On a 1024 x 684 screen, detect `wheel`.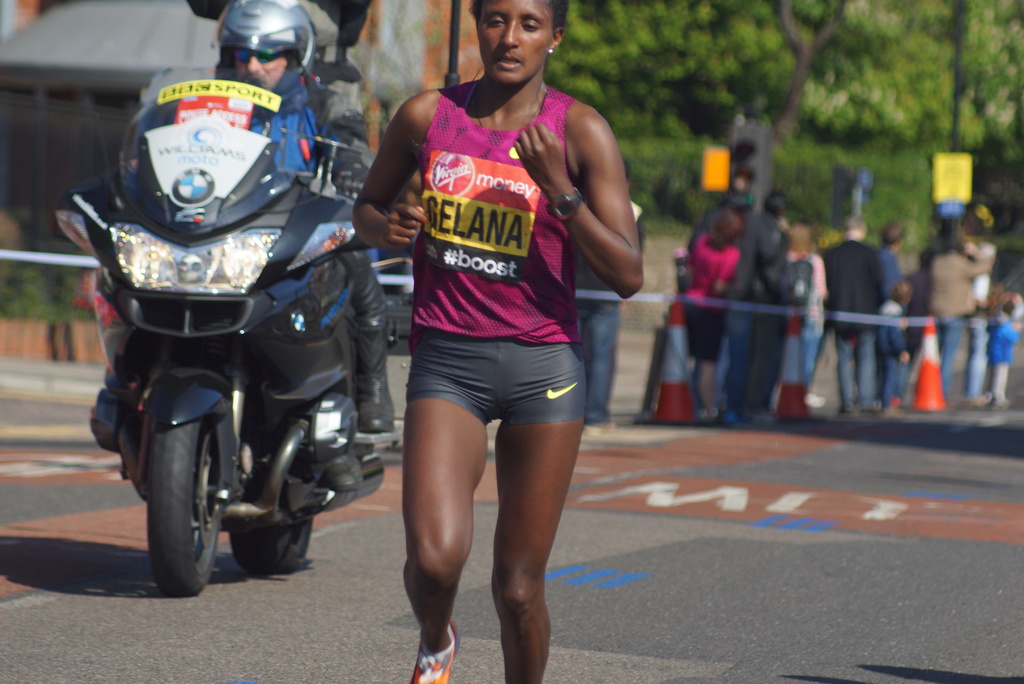
x1=209, y1=526, x2=301, y2=566.
